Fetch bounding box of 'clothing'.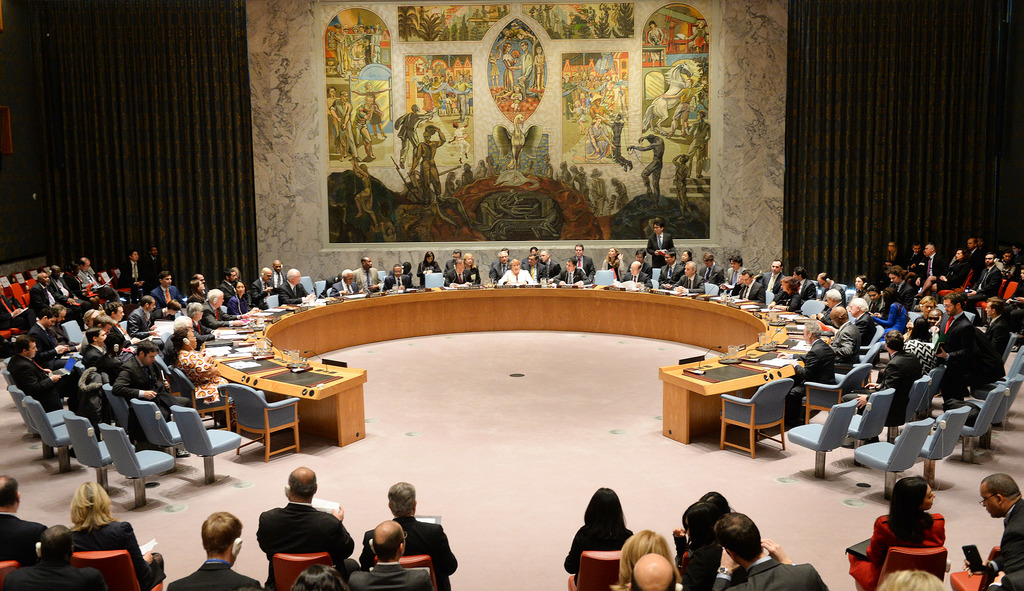
Bbox: box=[604, 256, 623, 280].
